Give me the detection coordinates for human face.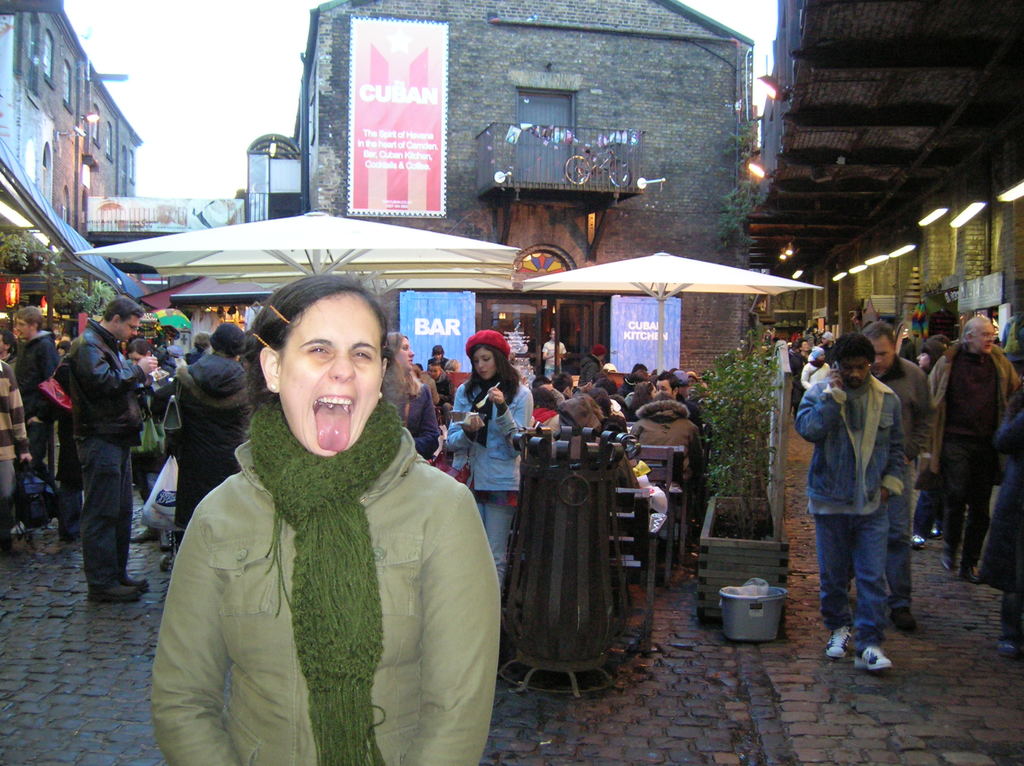
(x1=267, y1=285, x2=383, y2=454).
